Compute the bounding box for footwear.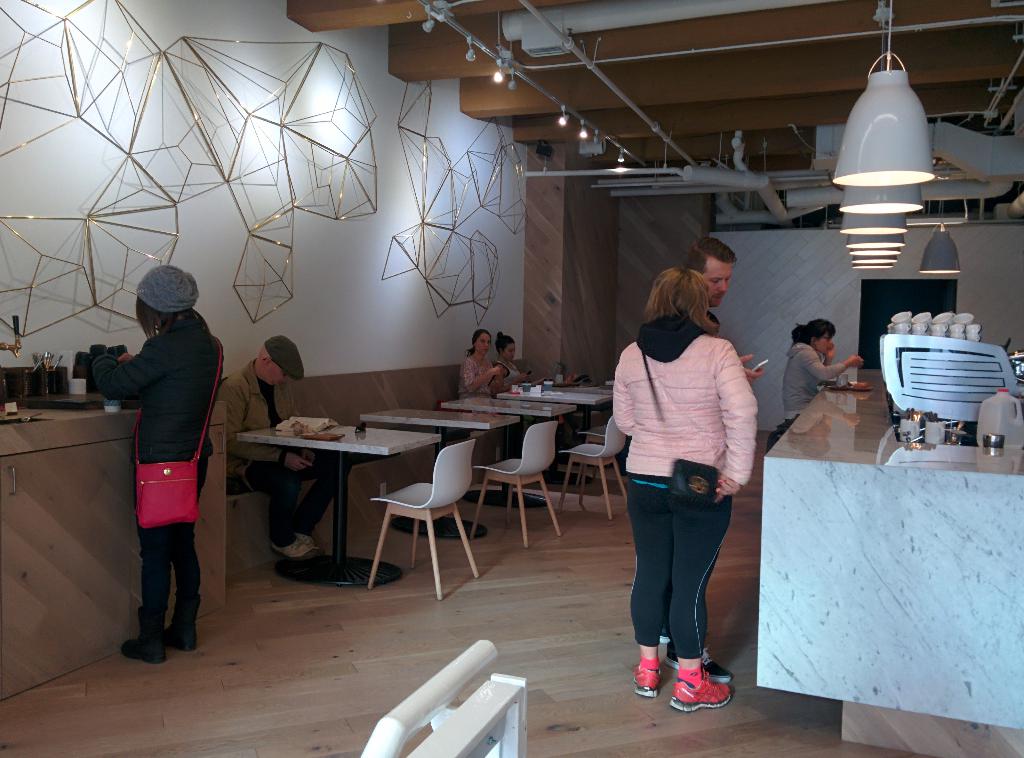
box(666, 647, 733, 681).
